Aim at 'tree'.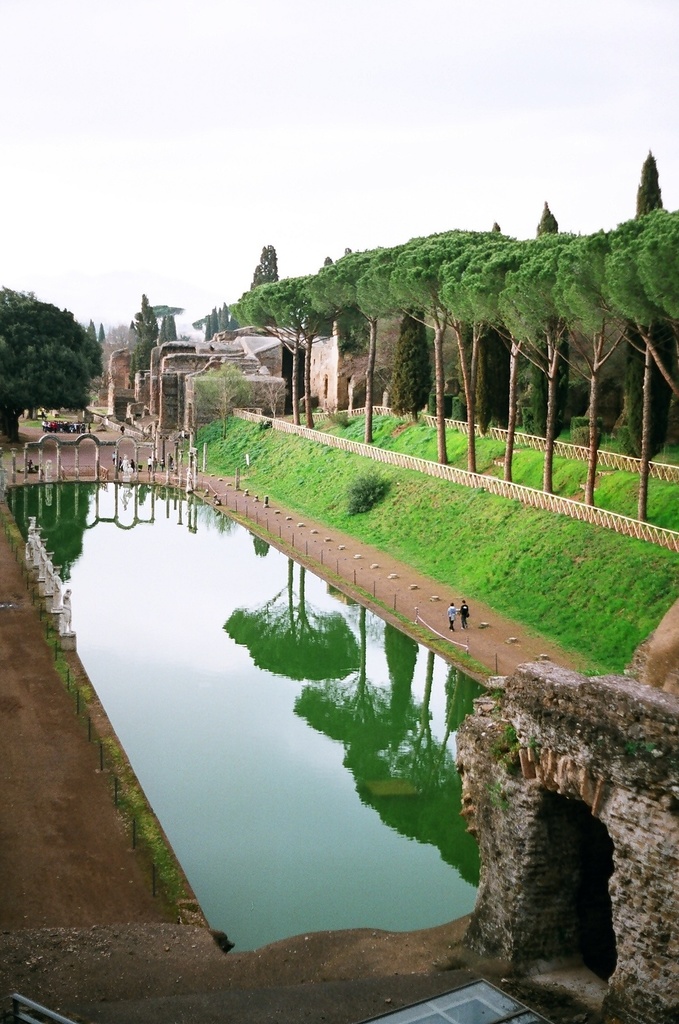
Aimed at rect(248, 238, 279, 280).
